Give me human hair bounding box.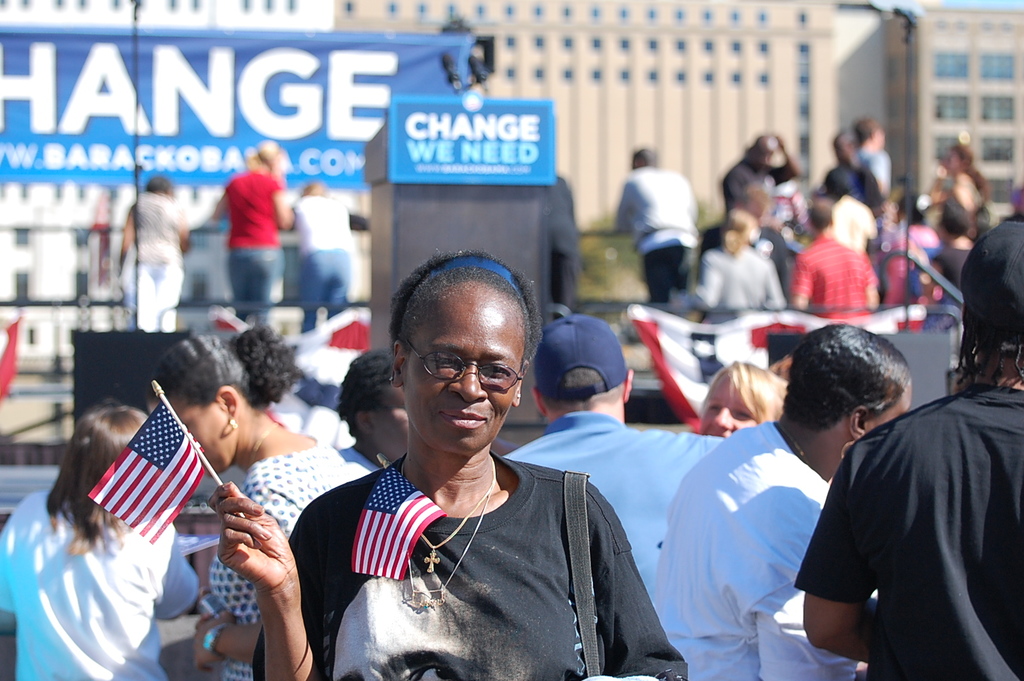
<box>338,347,400,418</box>.
